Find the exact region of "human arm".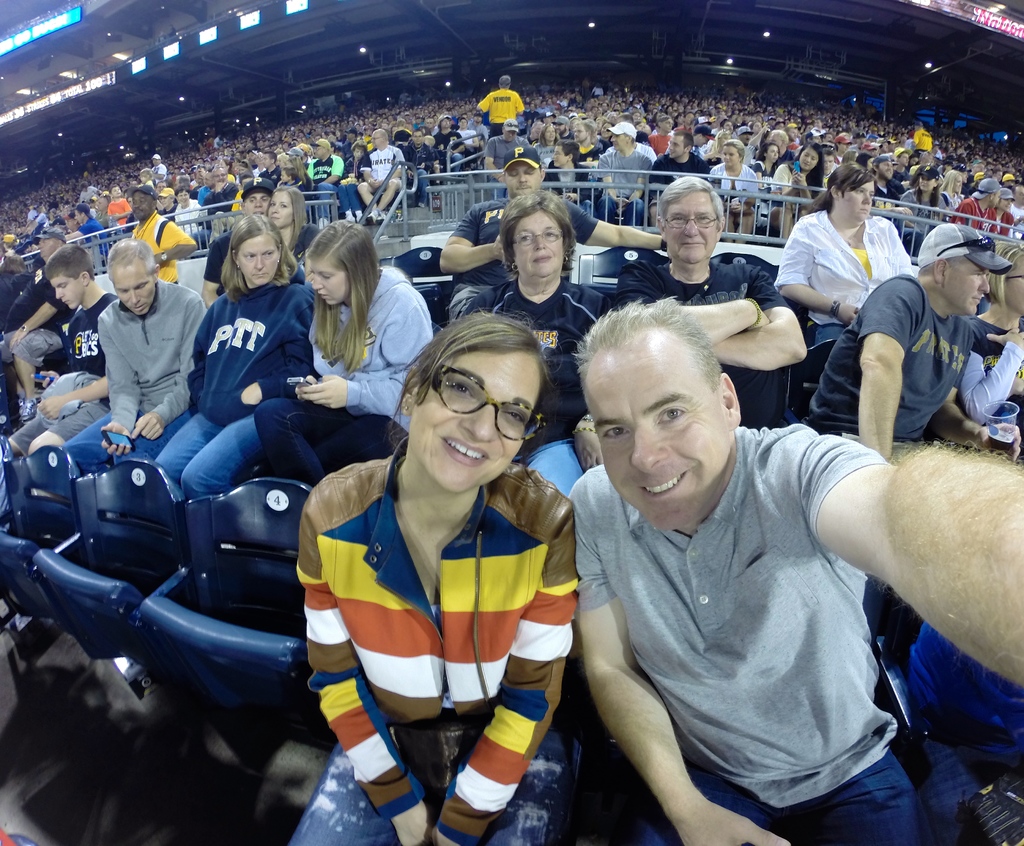
Exact region: (left=129, top=281, right=214, bottom=443).
